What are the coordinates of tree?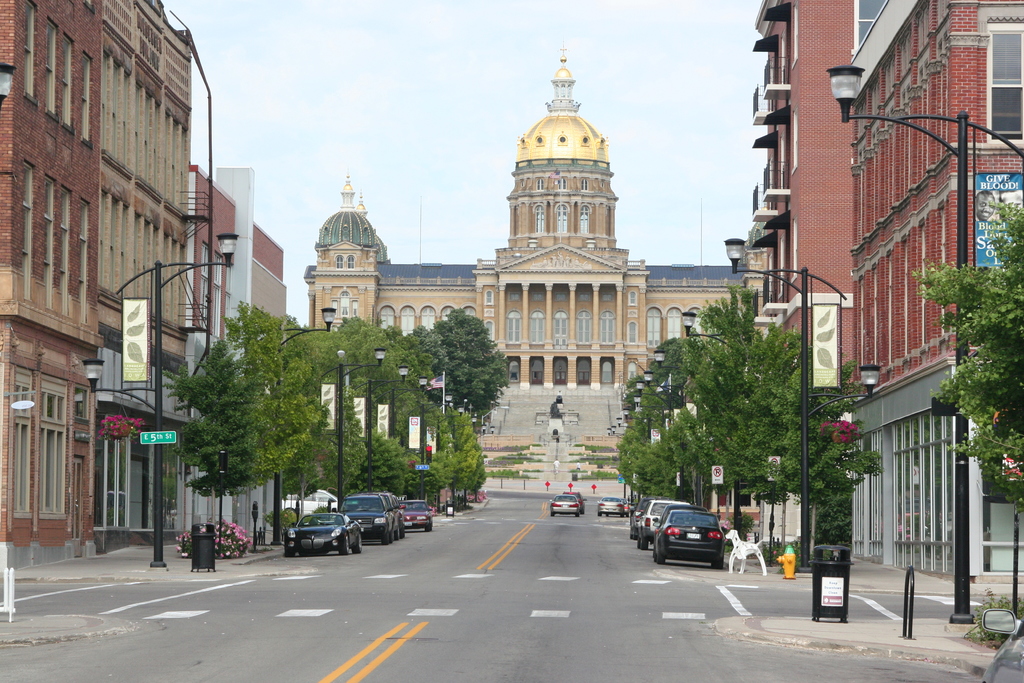
l=279, t=309, r=354, b=521.
